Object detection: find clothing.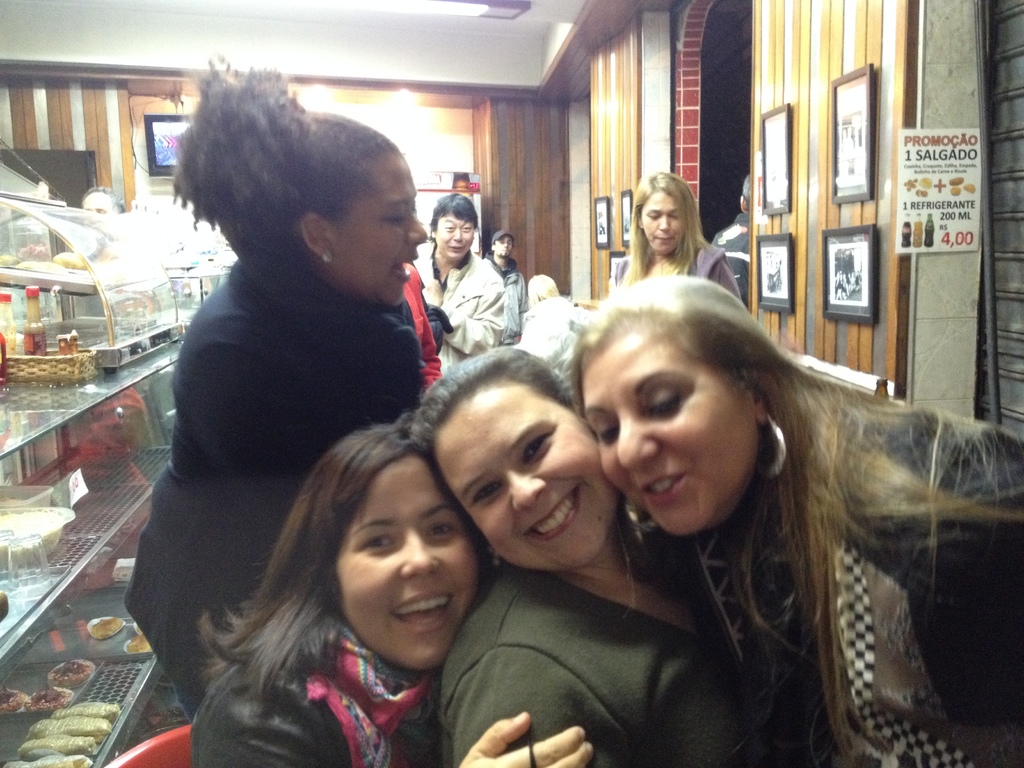
<region>435, 557, 783, 767</region>.
